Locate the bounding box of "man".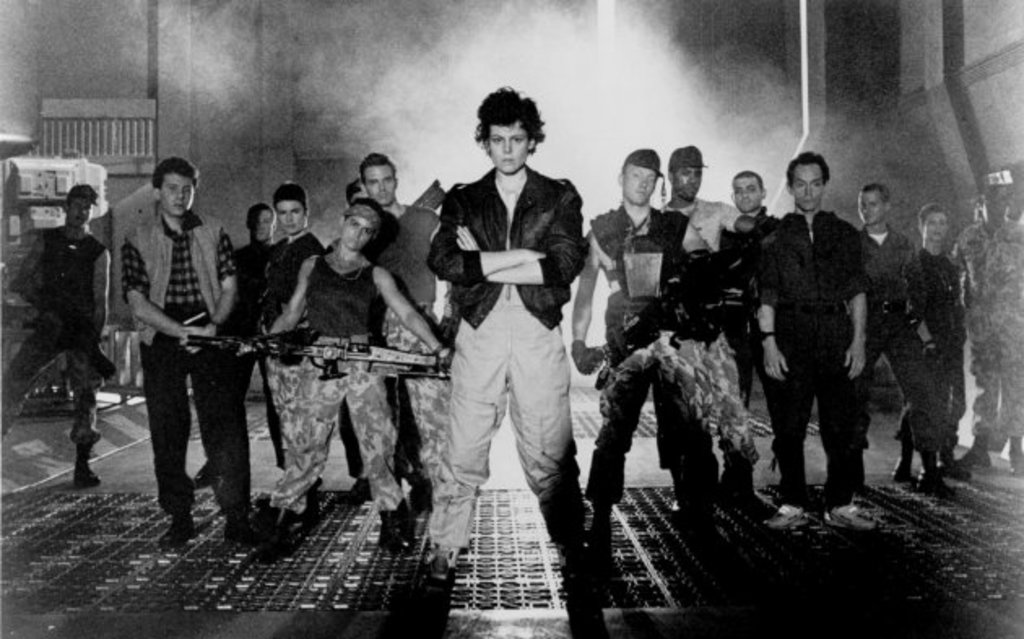
Bounding box: Rect(122, 159, 276, 543).
